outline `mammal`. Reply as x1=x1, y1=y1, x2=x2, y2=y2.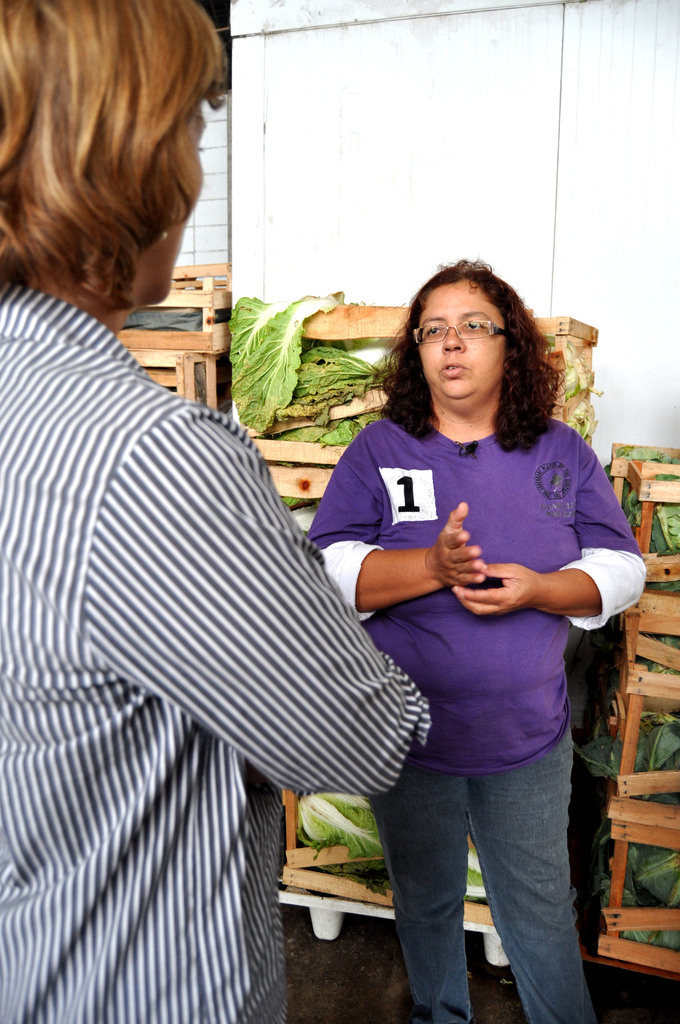
x1=0, y1=1, x2=434, y2=1023.
